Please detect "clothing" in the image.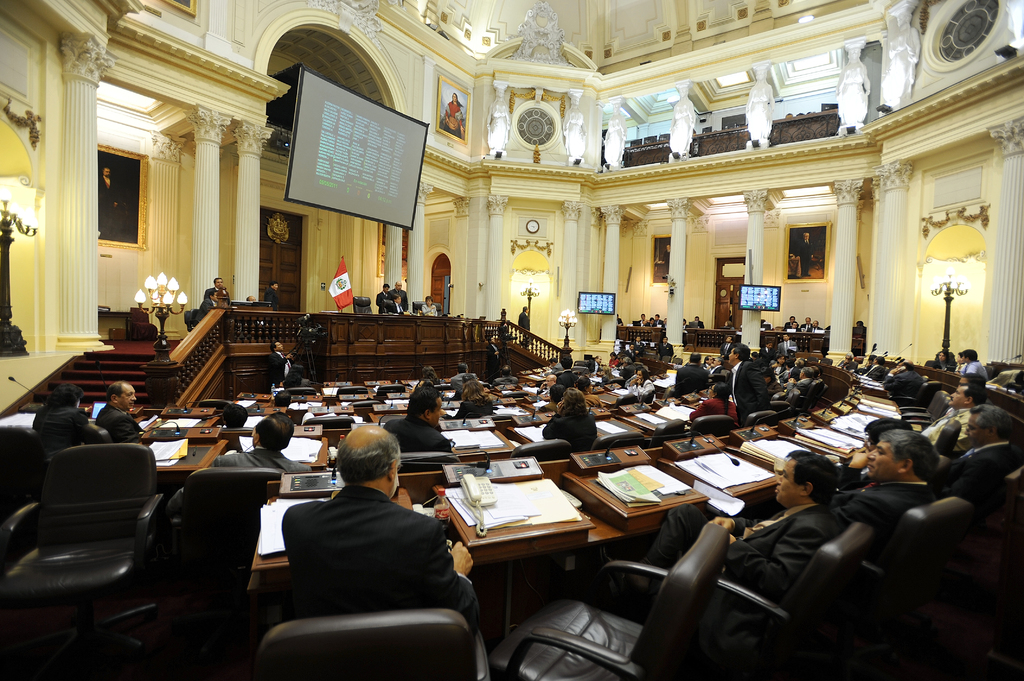
639/376/657/408.
